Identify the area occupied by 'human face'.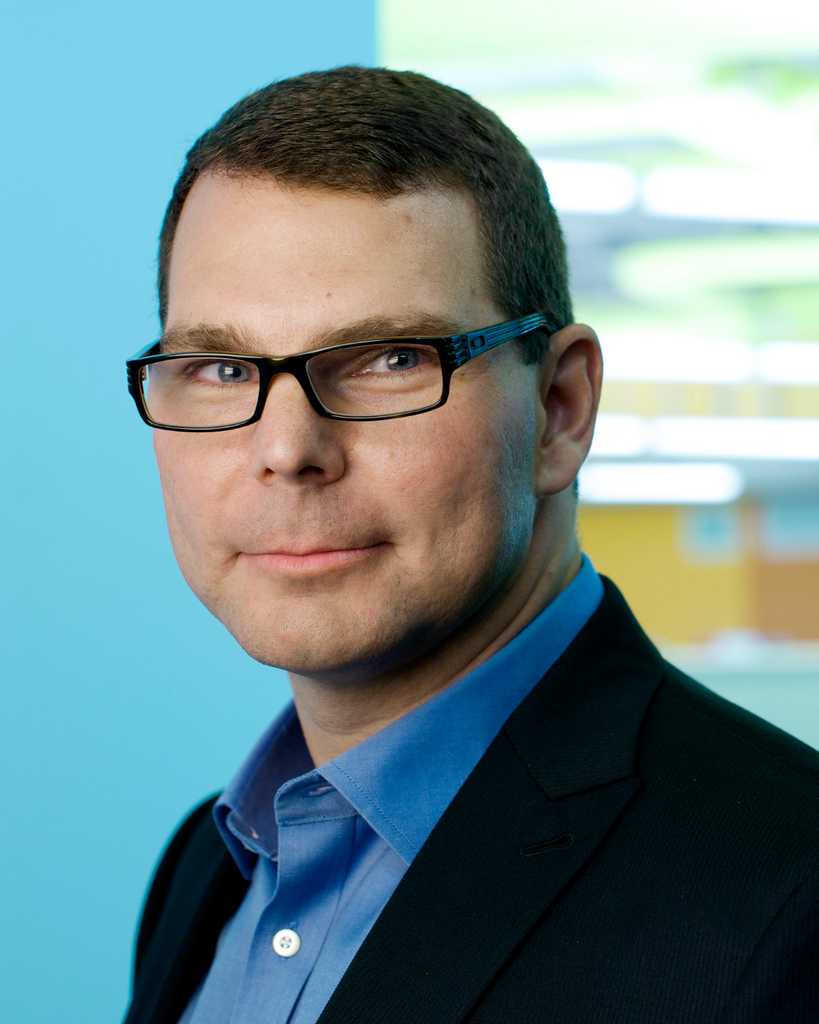
Area: (149, 168, 539, 674).
